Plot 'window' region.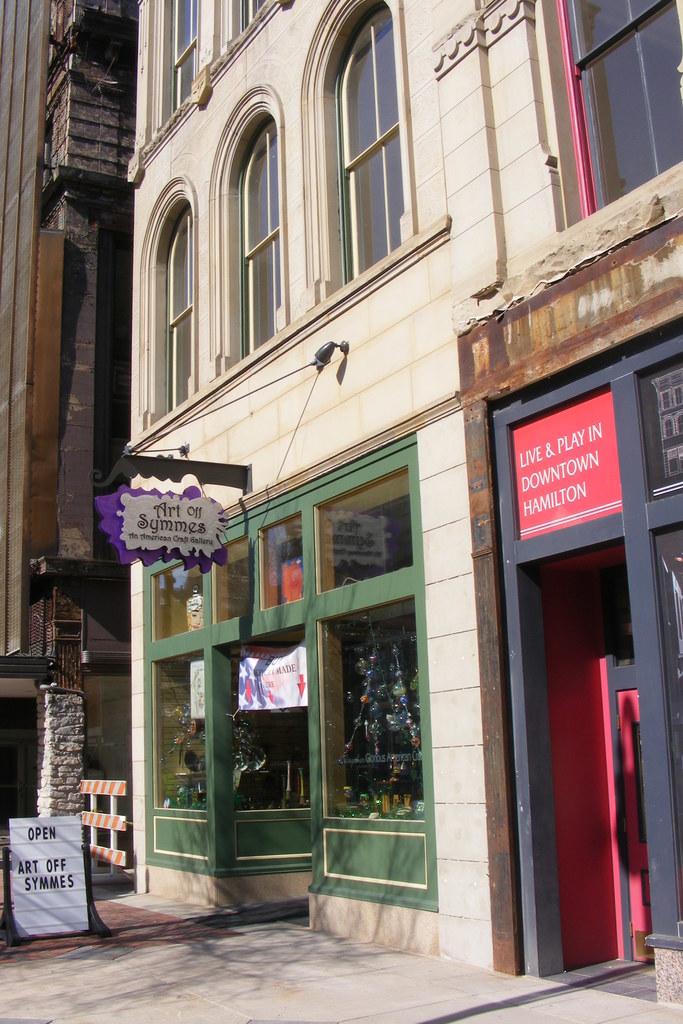
Plotted at (229, 0, 280, 50).
